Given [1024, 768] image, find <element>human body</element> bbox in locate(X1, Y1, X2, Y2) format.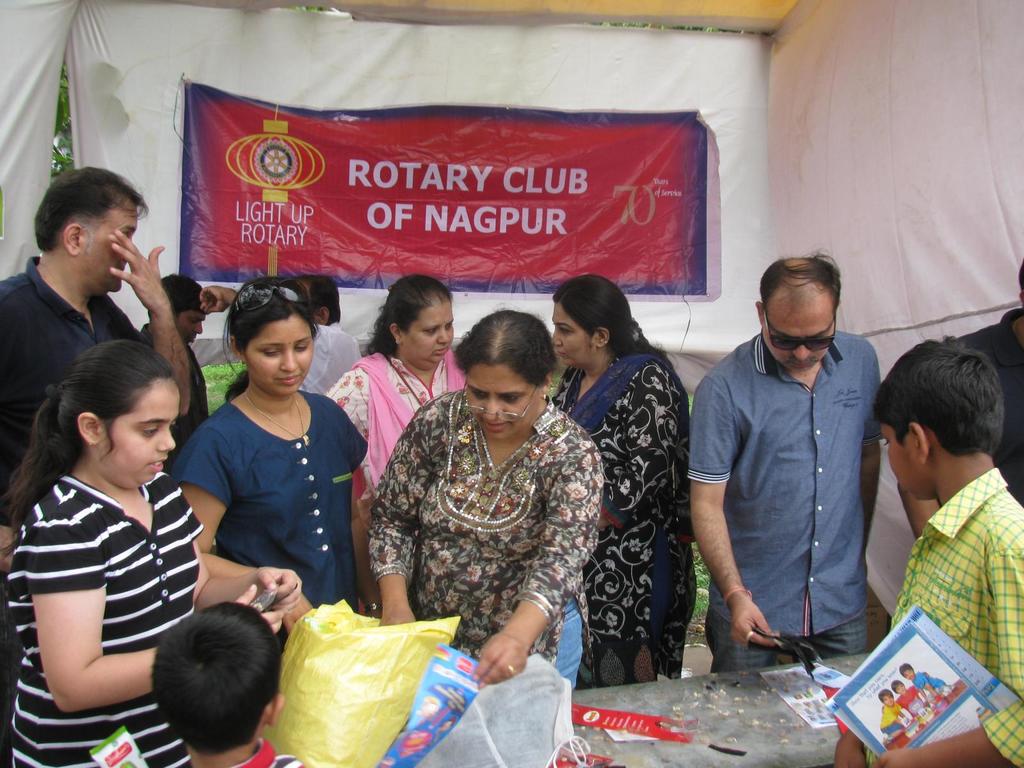
locate(959, 263, 1023, 504).
